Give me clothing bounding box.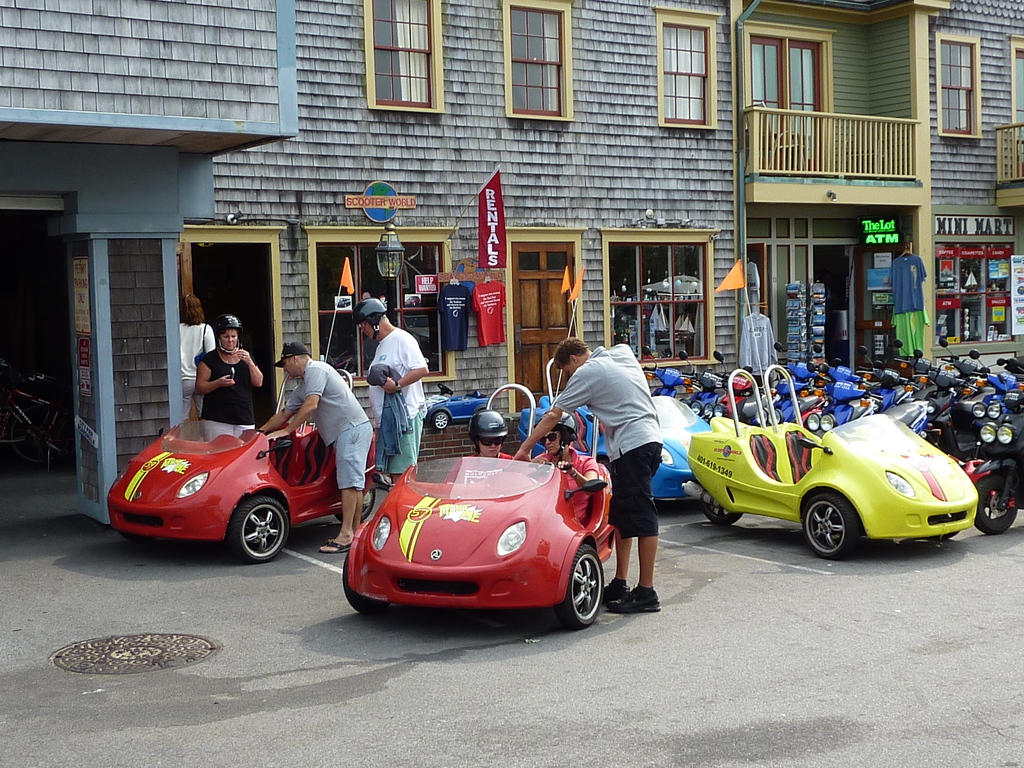
884/251/925/316.
